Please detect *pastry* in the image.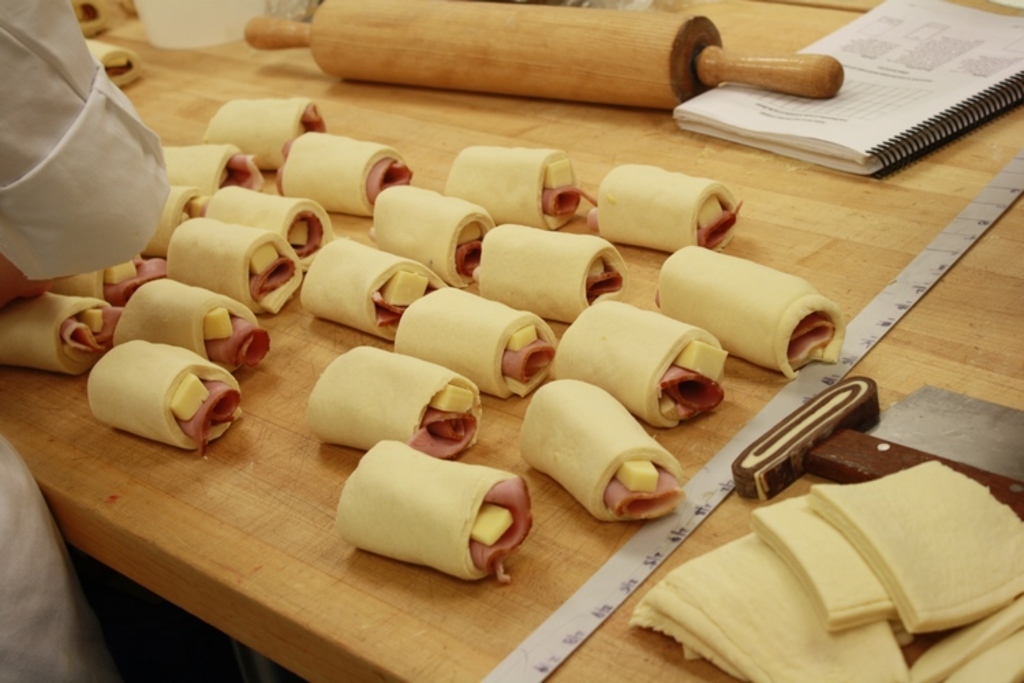
bbox(169, 216, 306, 314).
